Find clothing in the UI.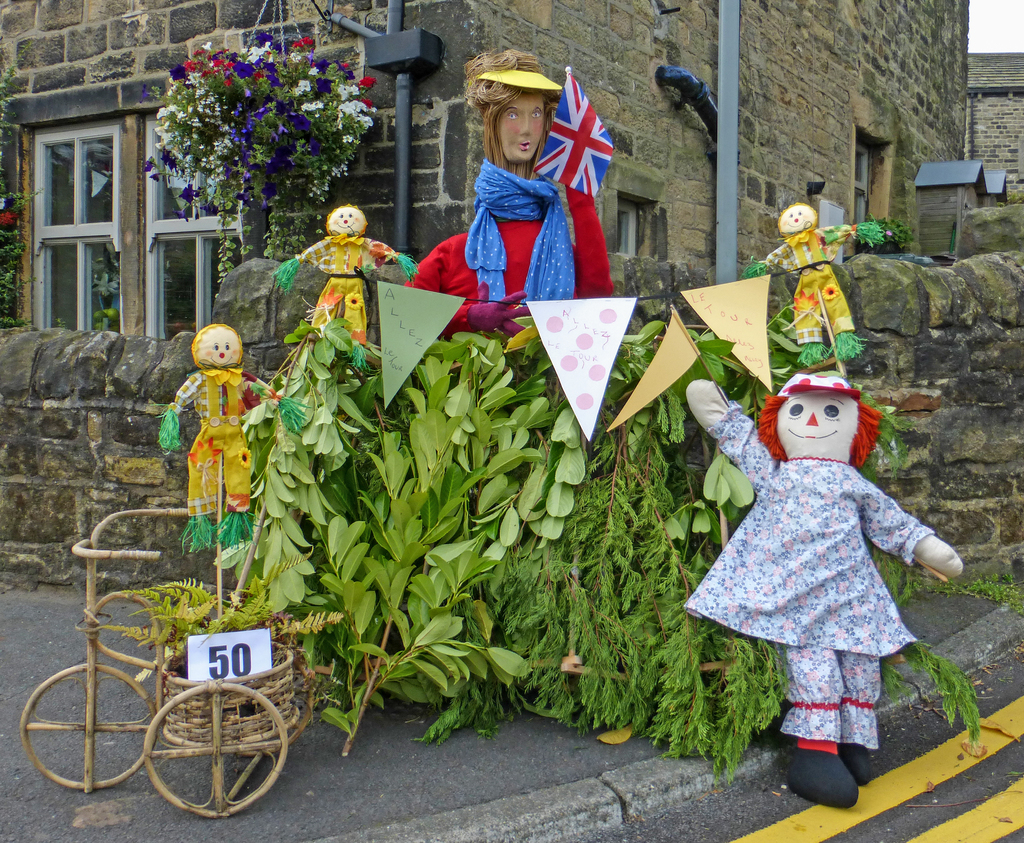
UI element at [left=405, top=185, right=613, bottom=343].
